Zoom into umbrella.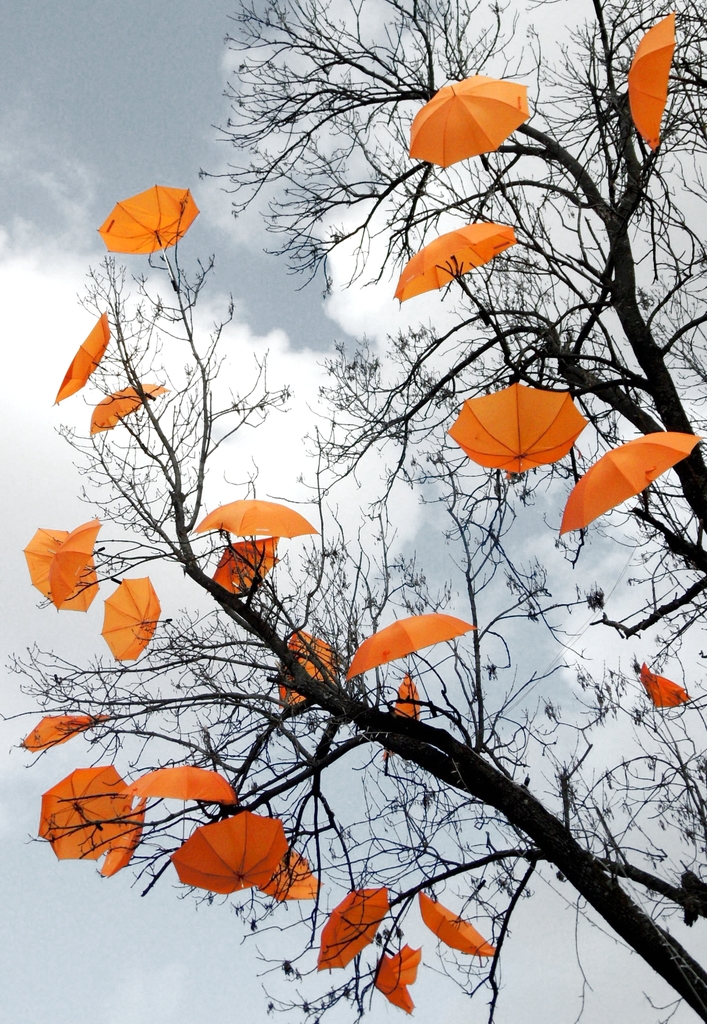
Zoom target: detection(45, 512, 107, 614).
